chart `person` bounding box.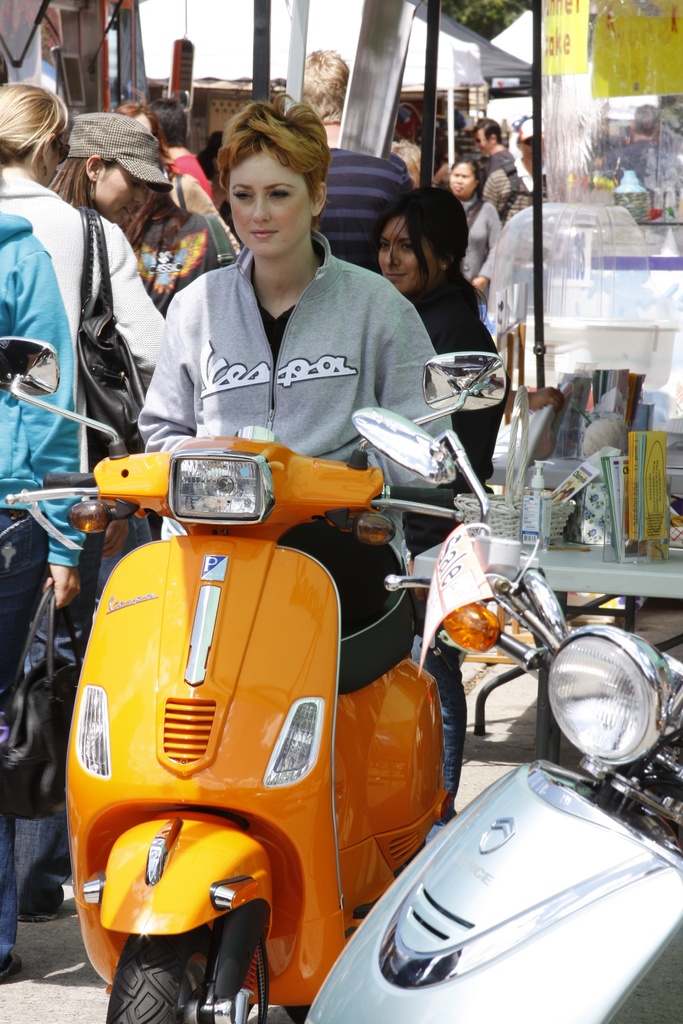
Charted: pyautogui.locateOnScreen(317, 145, 409, 273).
